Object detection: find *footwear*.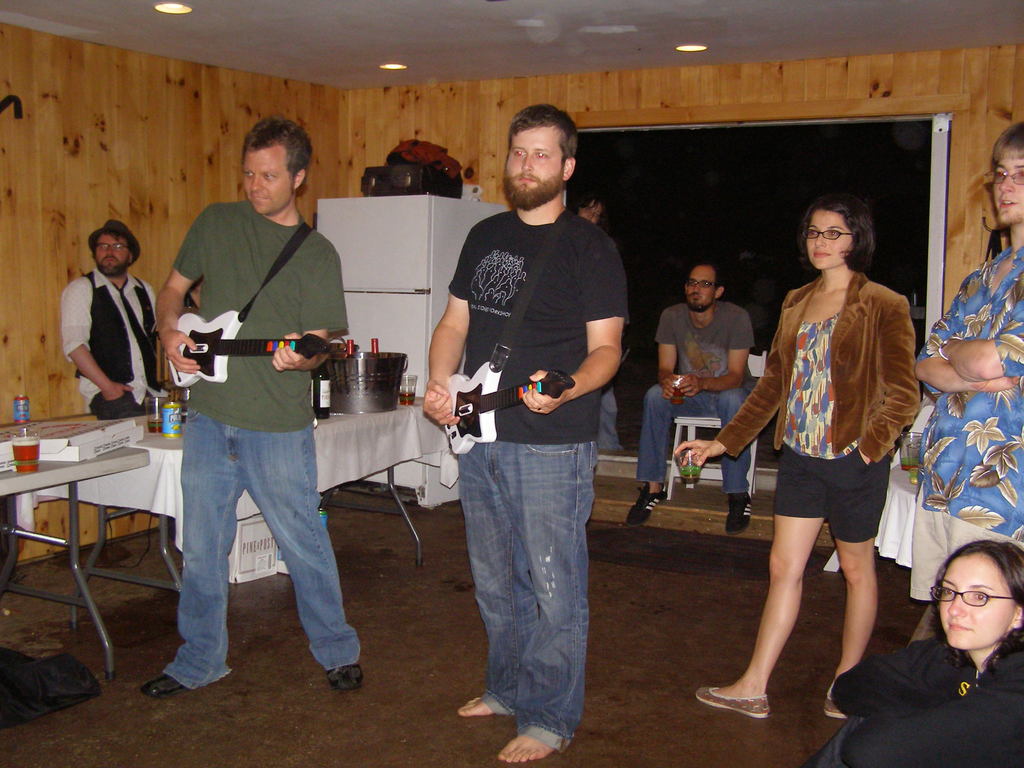
bbox=(322, 663, 367, 688).
